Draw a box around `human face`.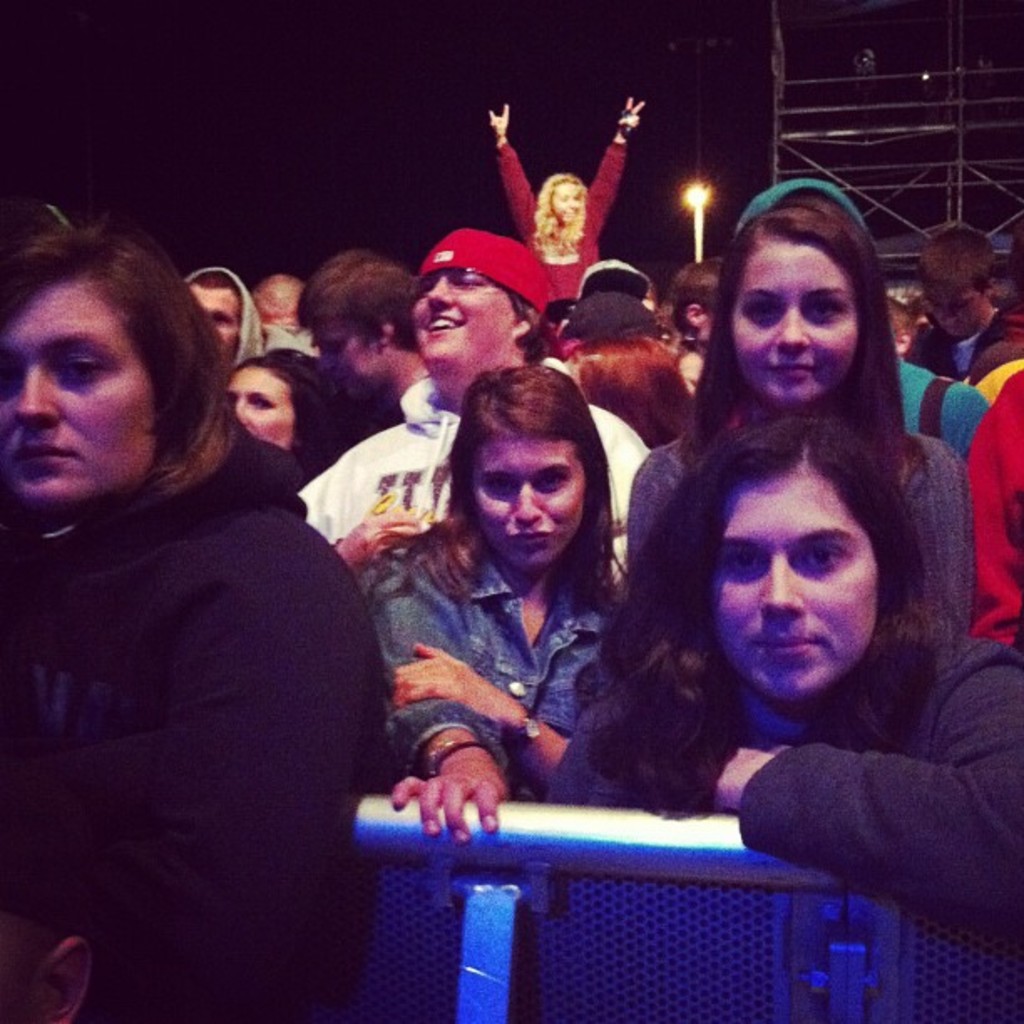
(246, 284, 298, 338).
